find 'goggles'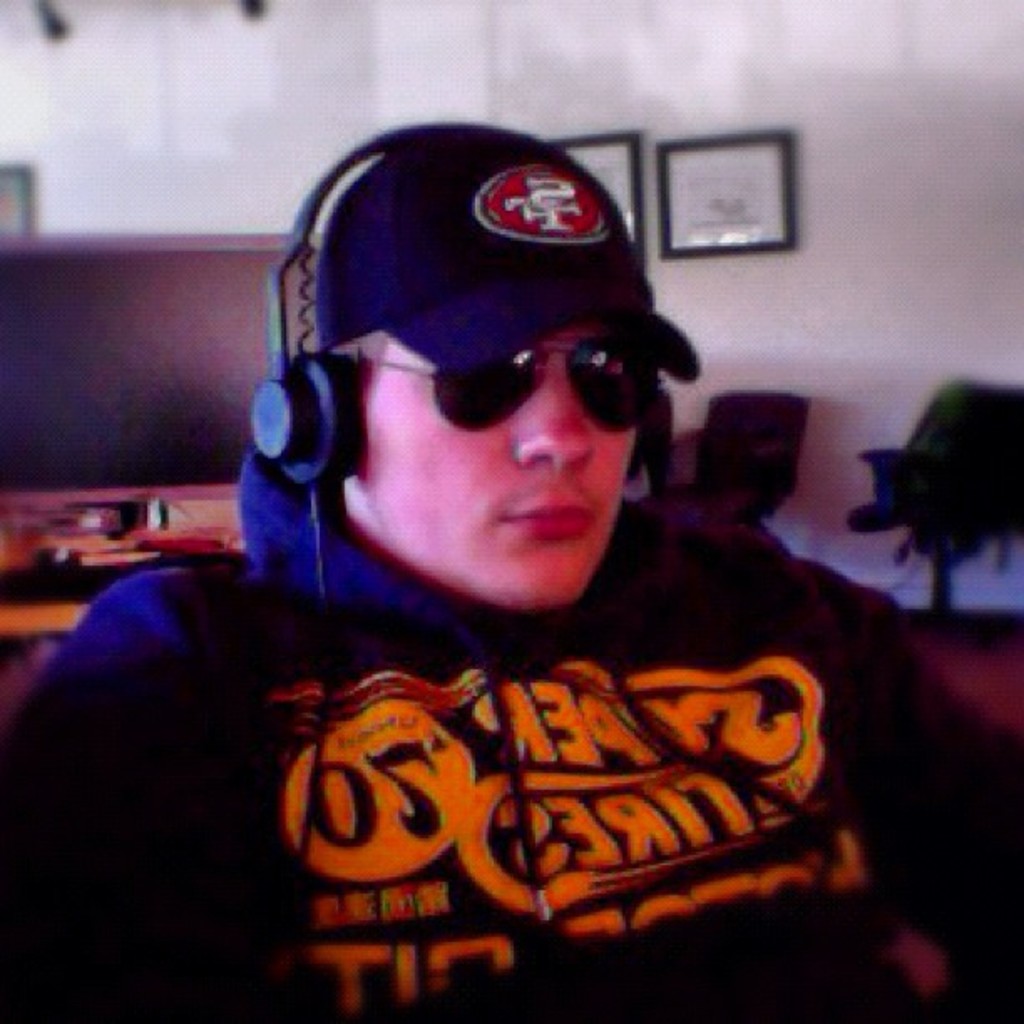
{"x1": 333, "y1": 296, "x2": 678, "y2": 453}
